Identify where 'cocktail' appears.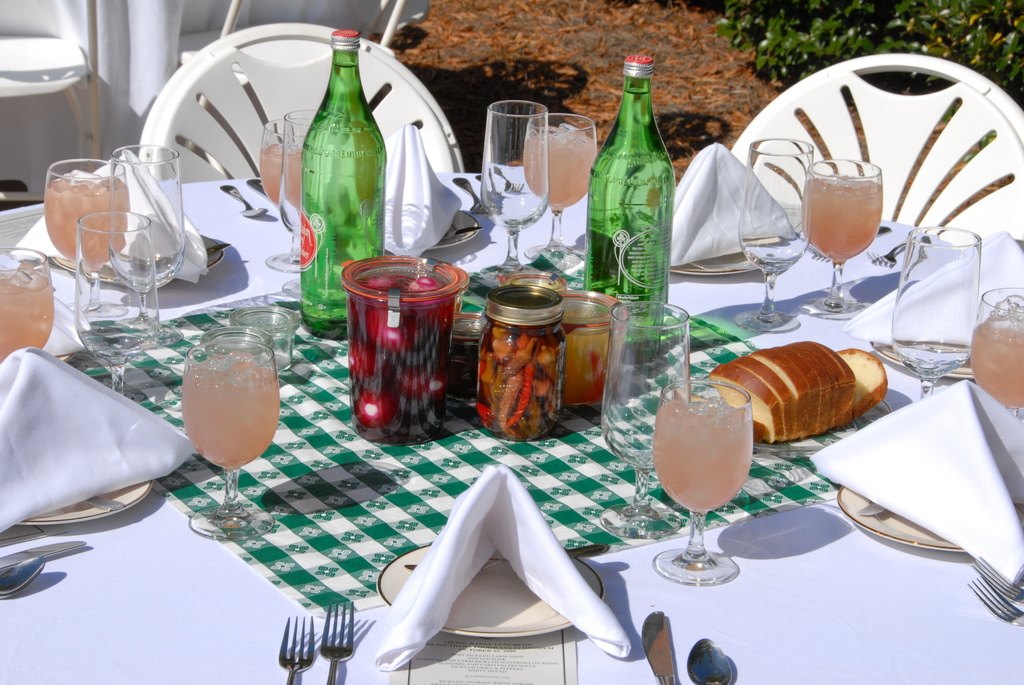
Appears at Rect(799, 163, 888, 312).
